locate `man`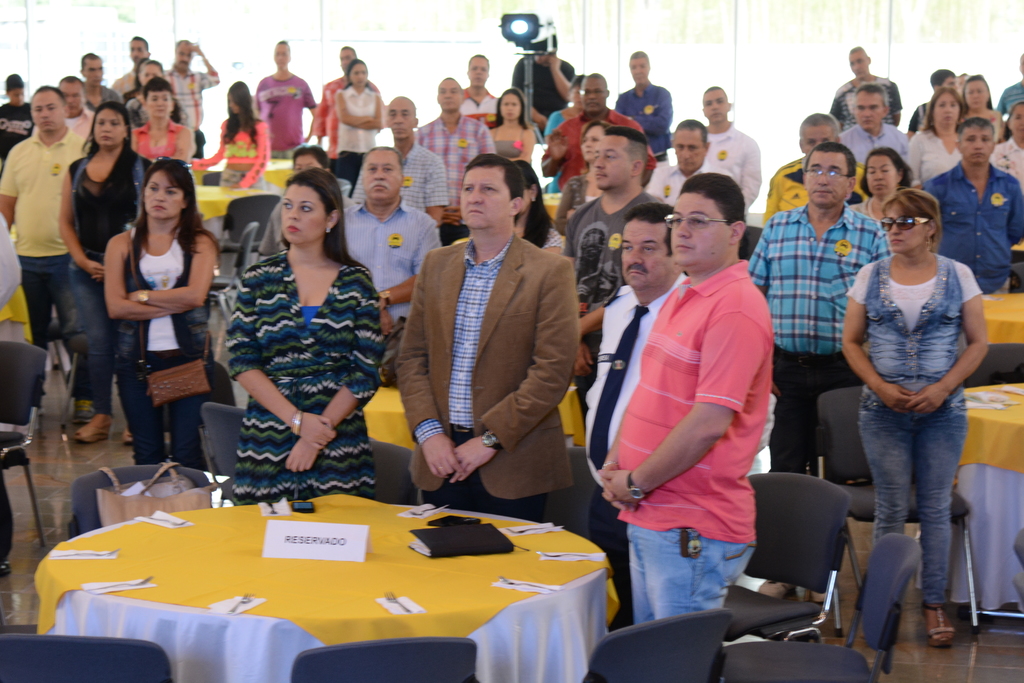
locate(834, 38, 911, 125)
